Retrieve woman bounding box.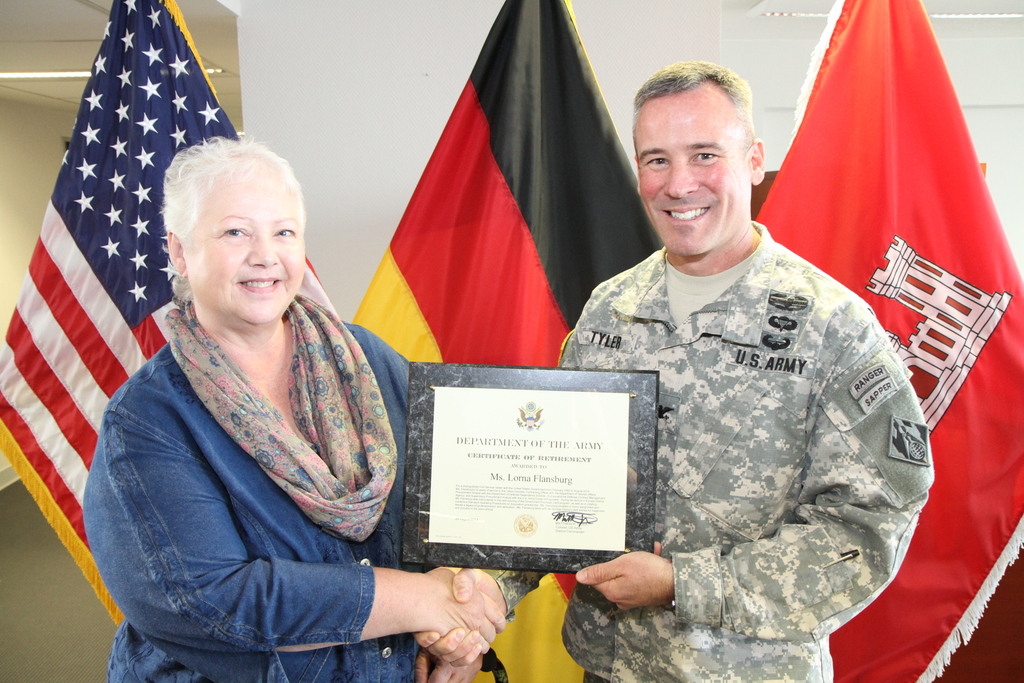
Bounding box: locate(78, 113, 429, 682).
